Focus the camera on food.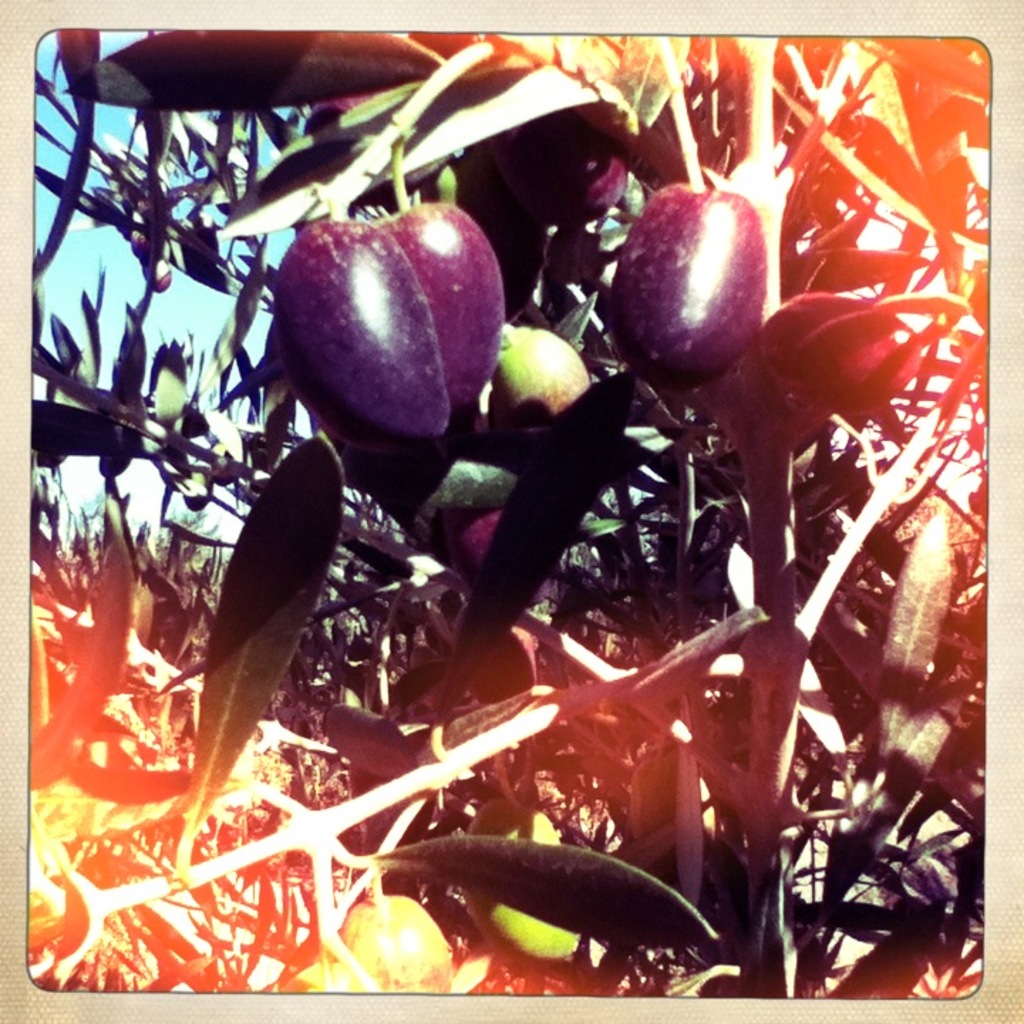
Focus region: Rect(603, 169, 768, 381).
